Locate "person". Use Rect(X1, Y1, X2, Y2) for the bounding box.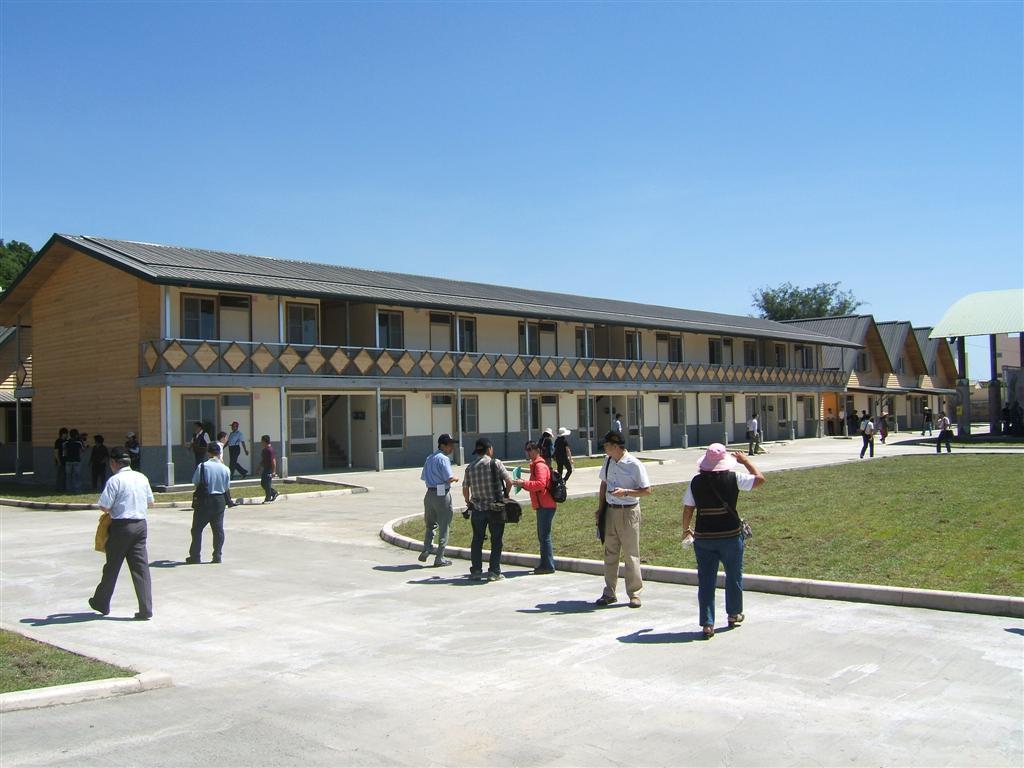
Rect(687, 431, 761, 633).
